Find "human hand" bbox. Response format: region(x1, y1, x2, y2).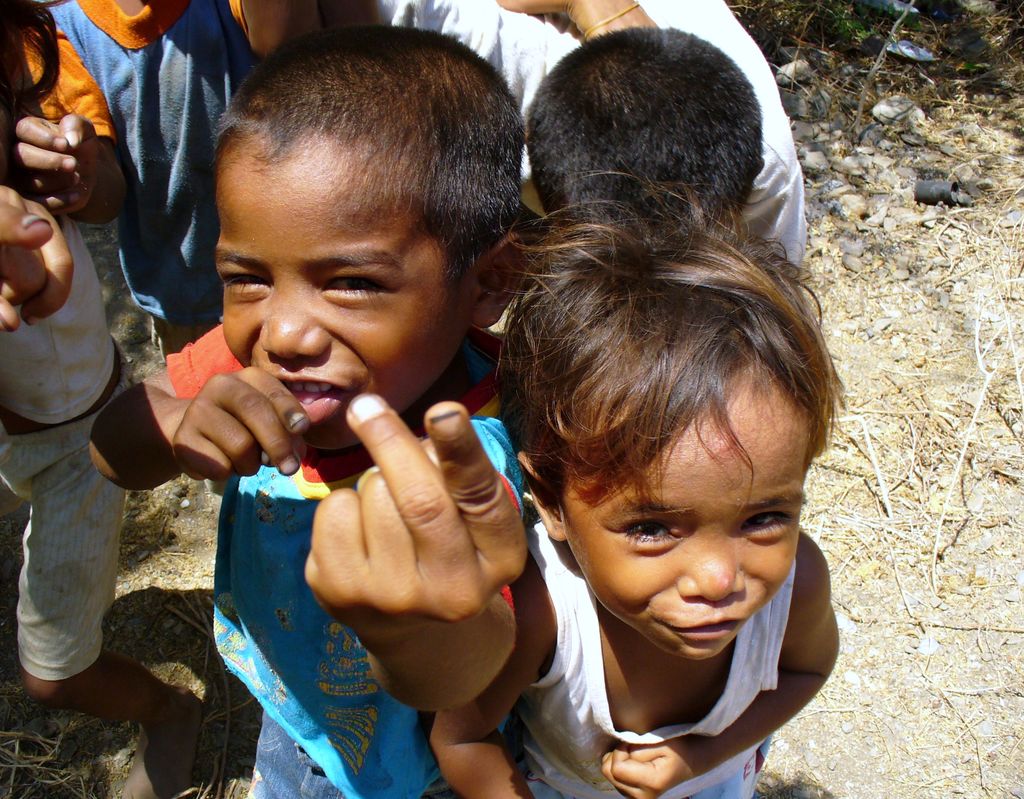
region(271, 395, 532, 684).
